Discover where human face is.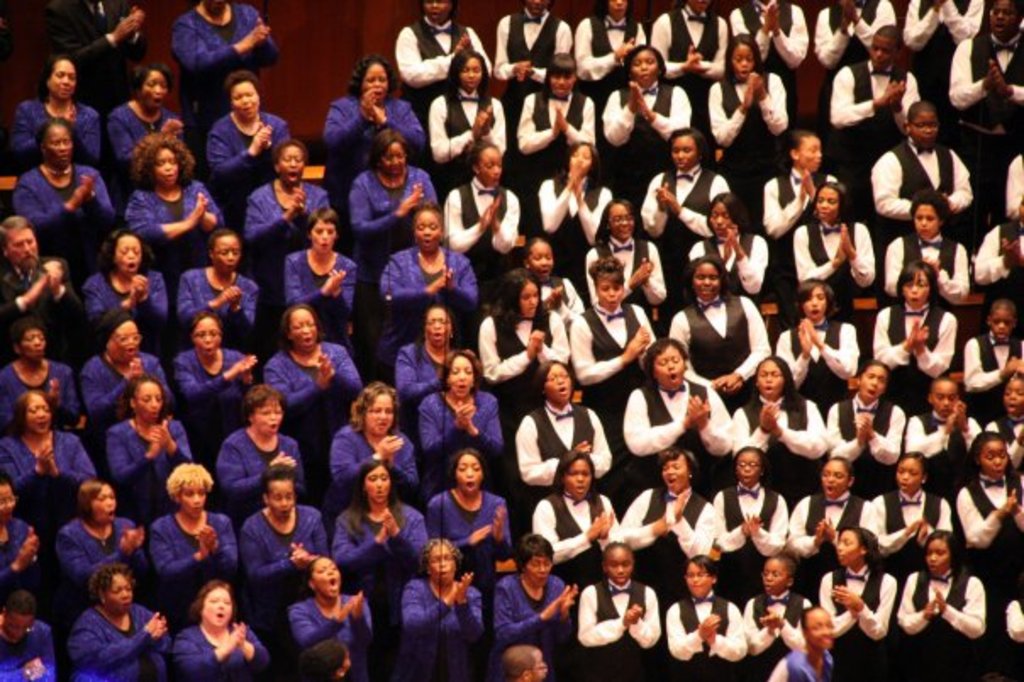
Discovered at 526/650/559/680.
